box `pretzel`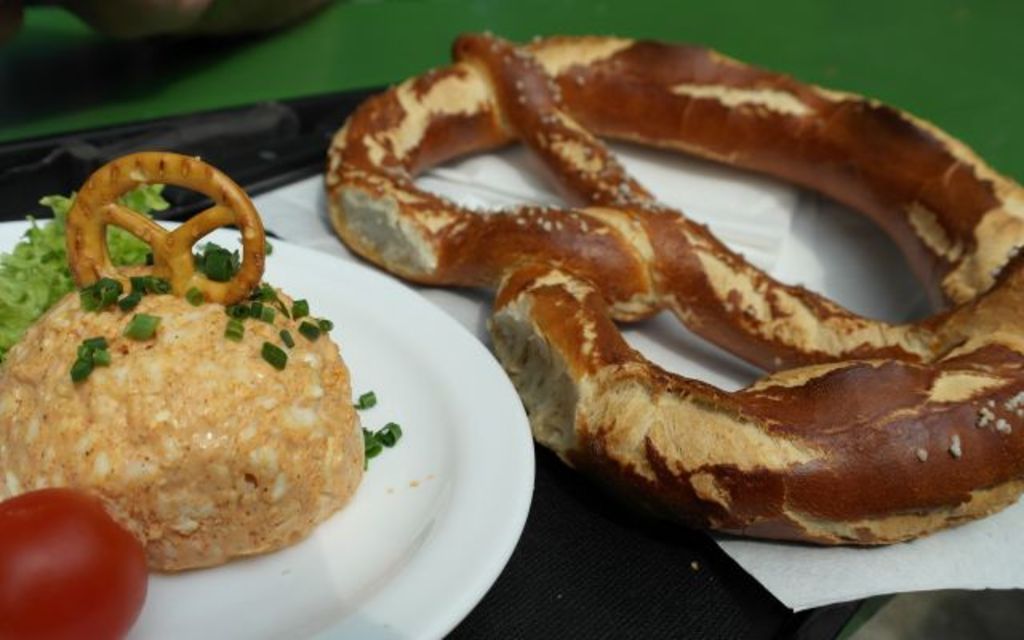
x1=318, y1=27, x2=1022, y2=547
